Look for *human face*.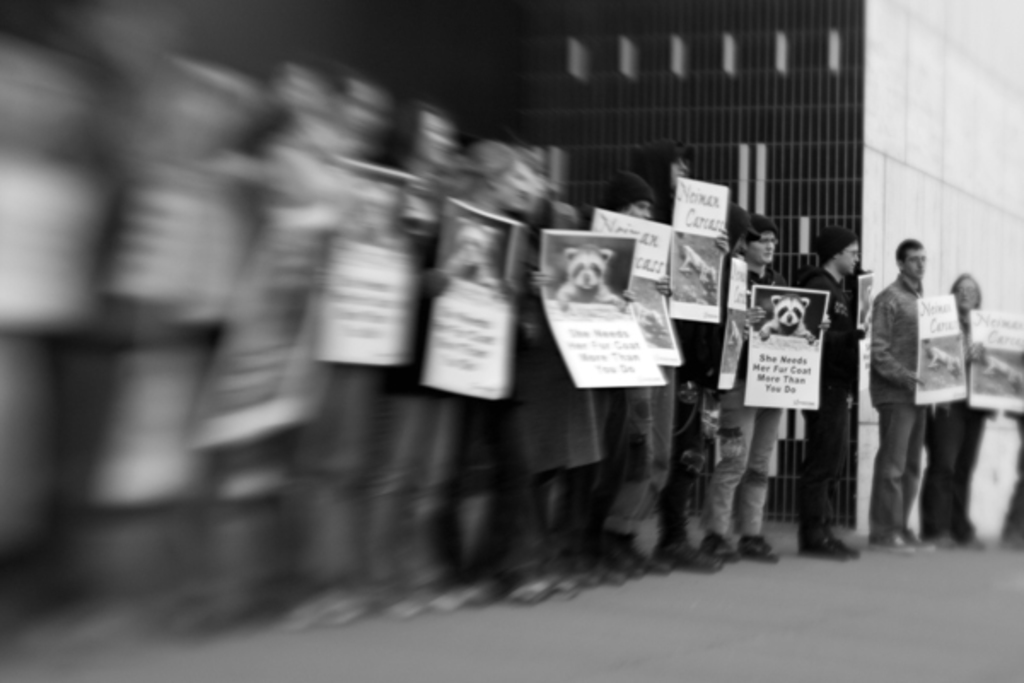
Found: 843:241:860:271.
